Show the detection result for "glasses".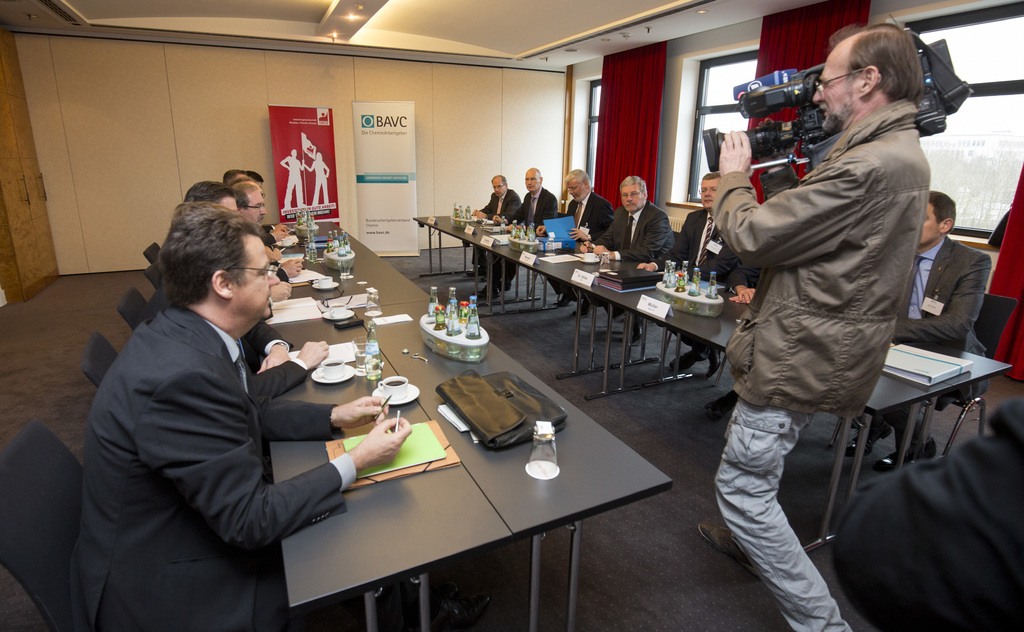
<bbox>808, 69, 863, 95</bbox>.
